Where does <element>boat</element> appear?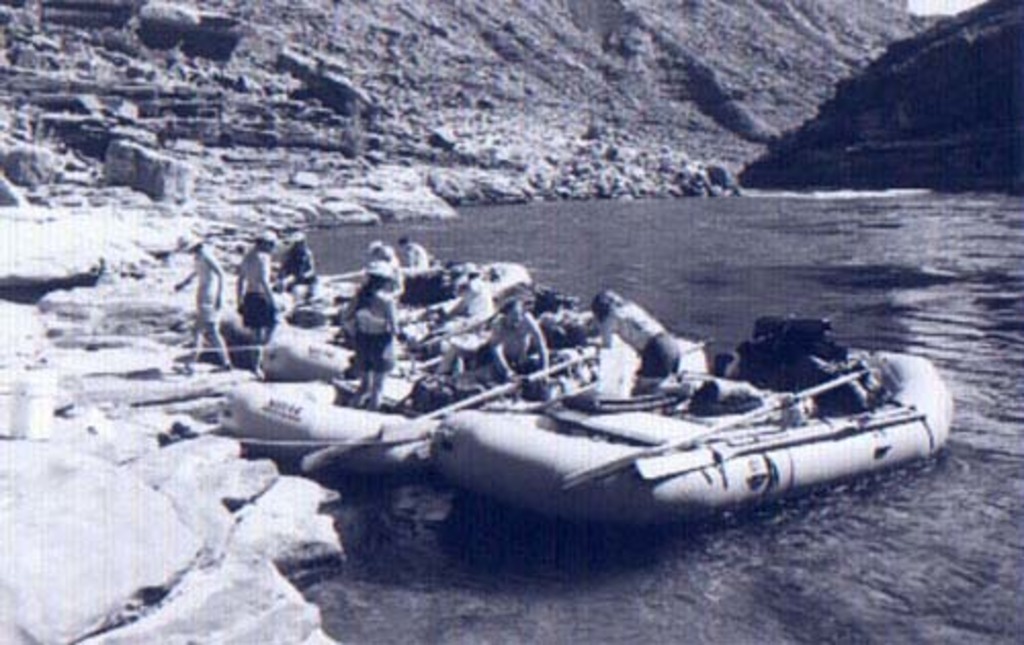
Appears at [x1=264, y1=242, x2=479, y2=330].
